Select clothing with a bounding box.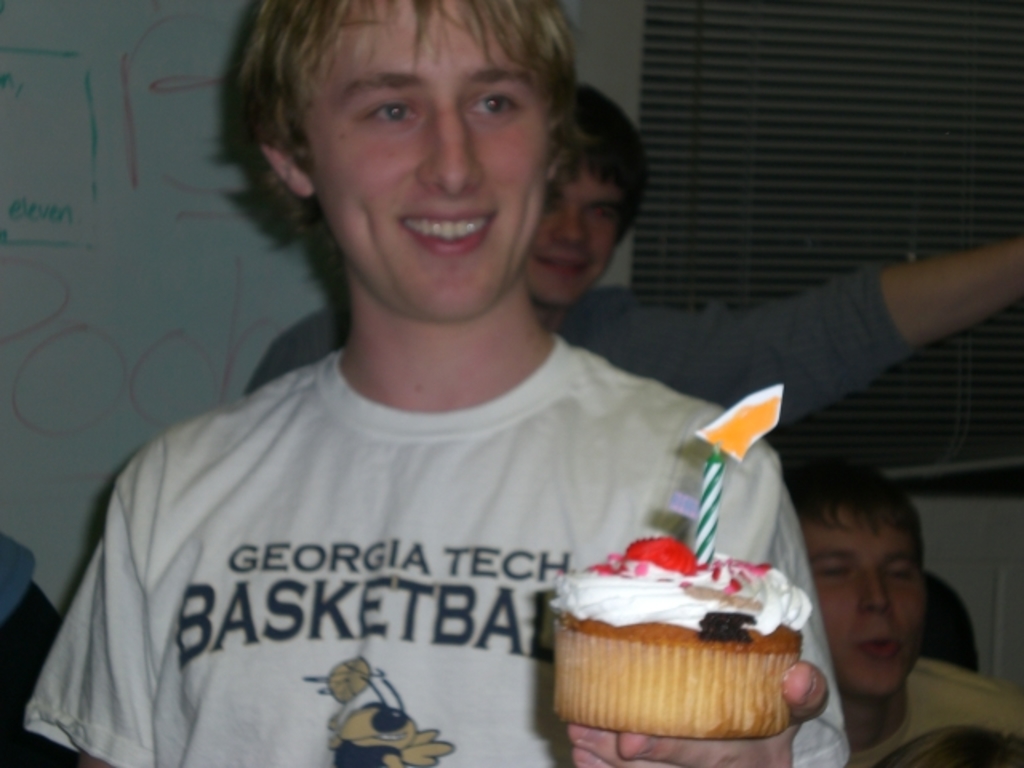
(835, 650, 1022, 766).
